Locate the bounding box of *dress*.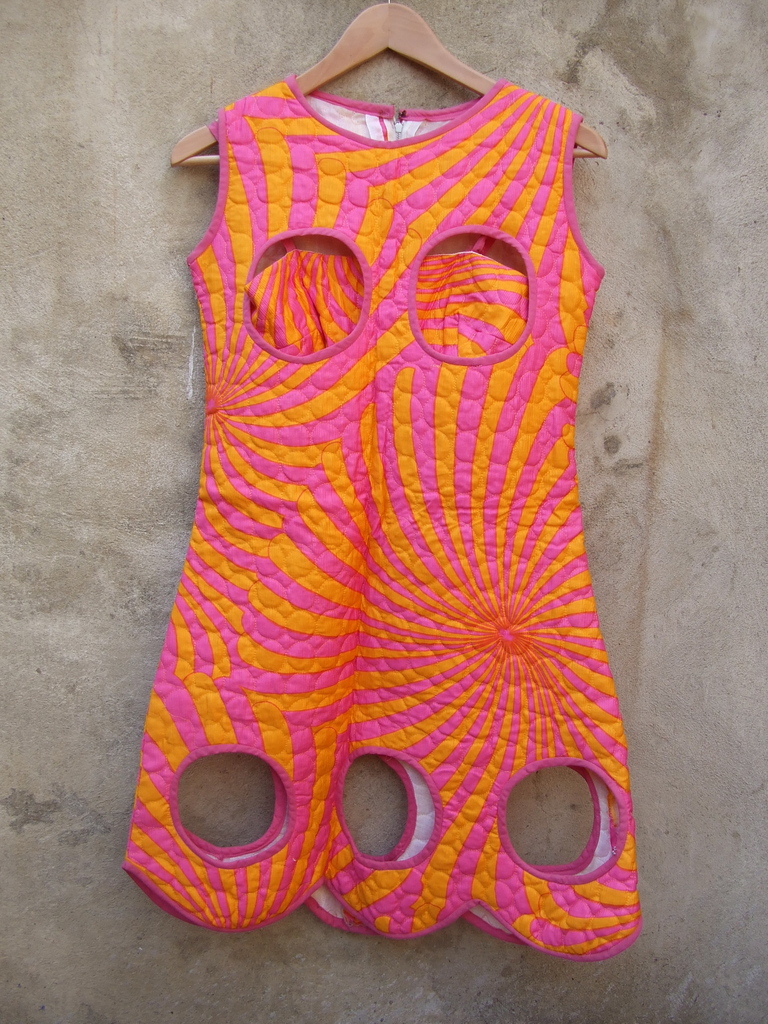
Bounding box: left=116, top=66, right=644, bottom=965.
